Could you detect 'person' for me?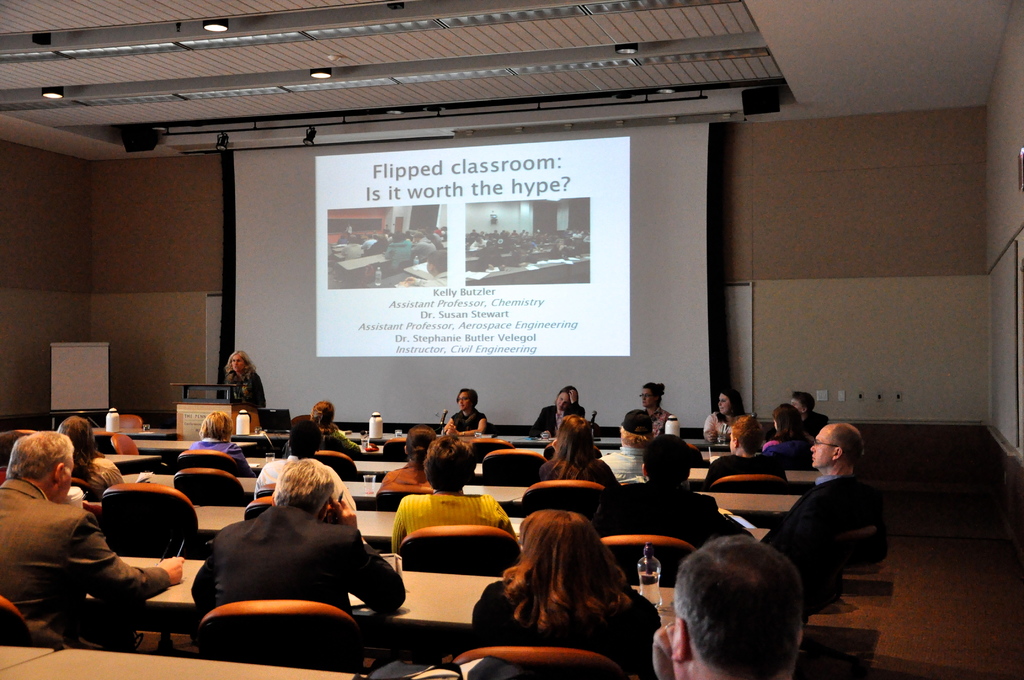
Detection result: [524, 238, 536, 248].
